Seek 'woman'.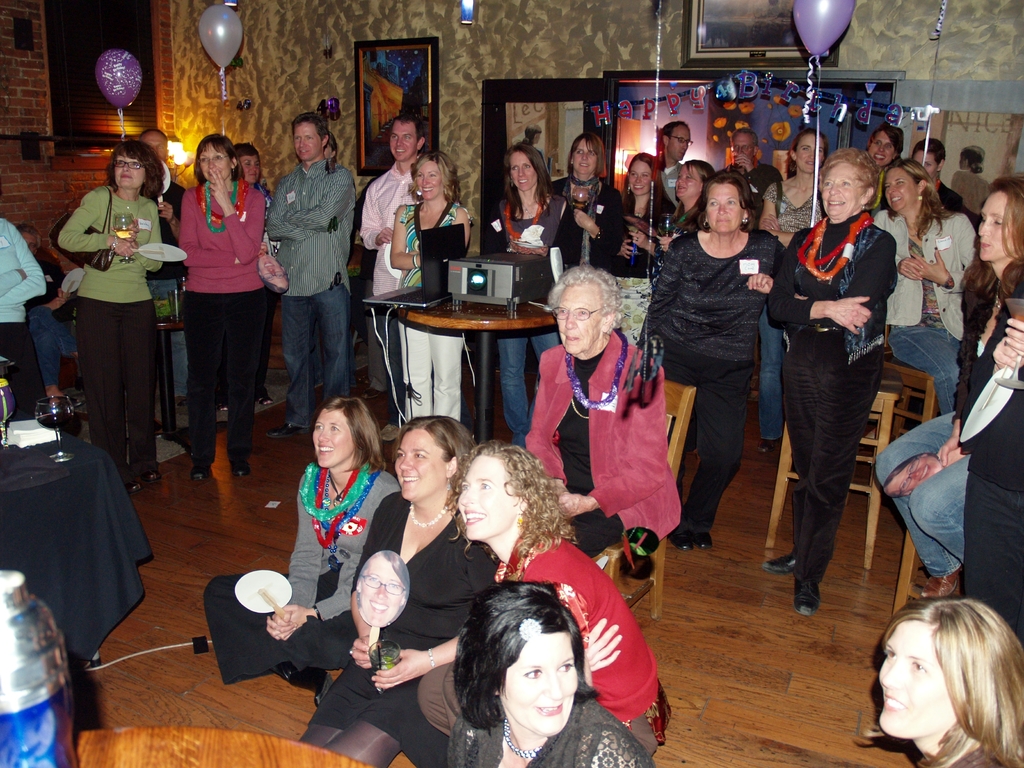
rect(191, 399, 407, 708).
